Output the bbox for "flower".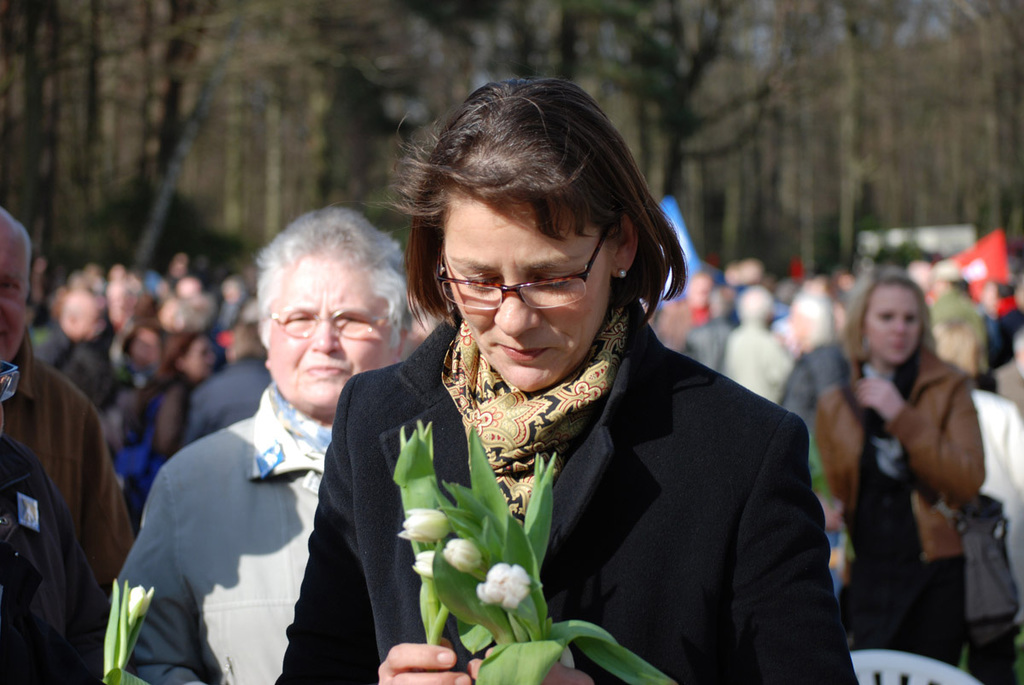
bbox(398, 508, 448, 543).
